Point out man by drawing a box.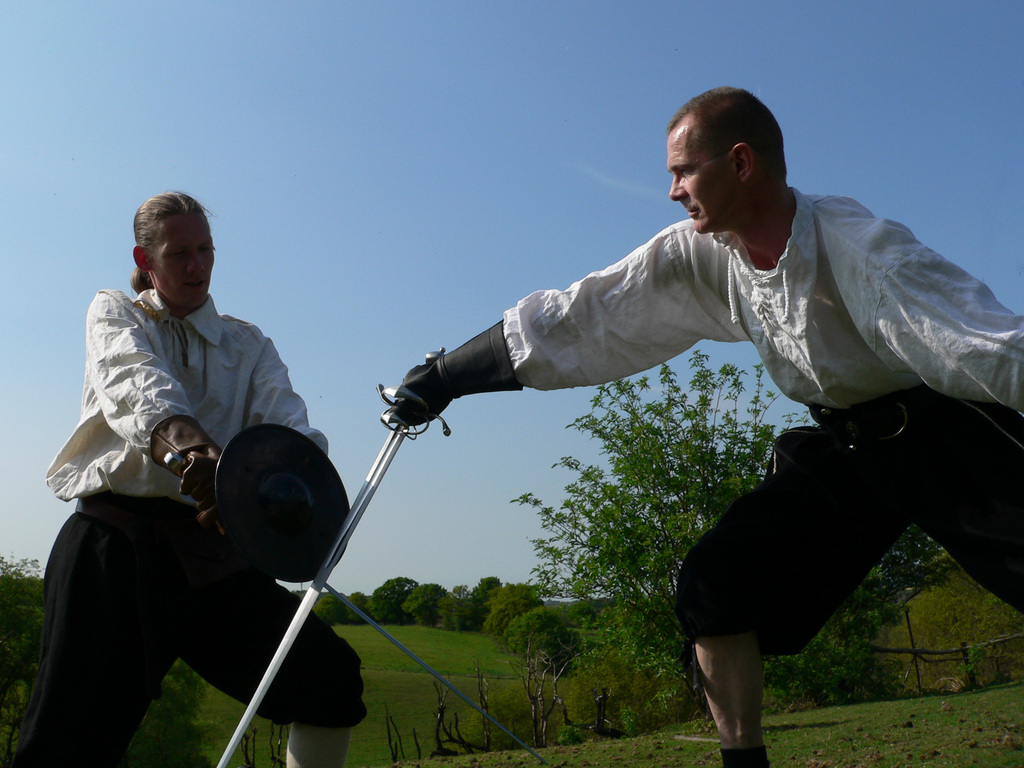
(left=409, top=115, right=991, bottom=711).
